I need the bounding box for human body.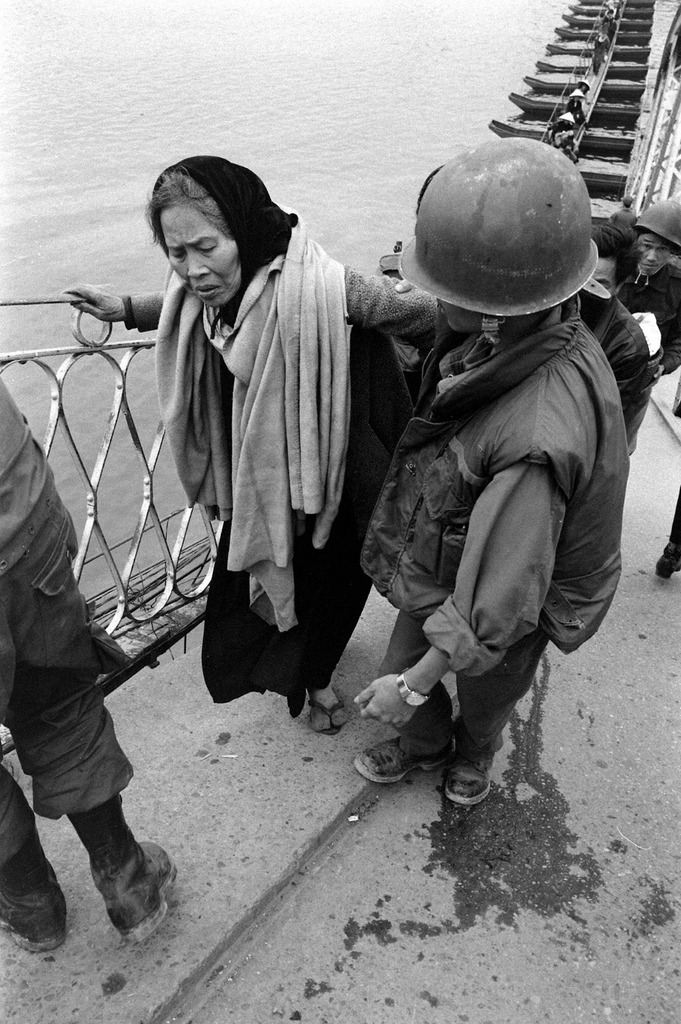
Here it is: (53, 115, 390, 869).
